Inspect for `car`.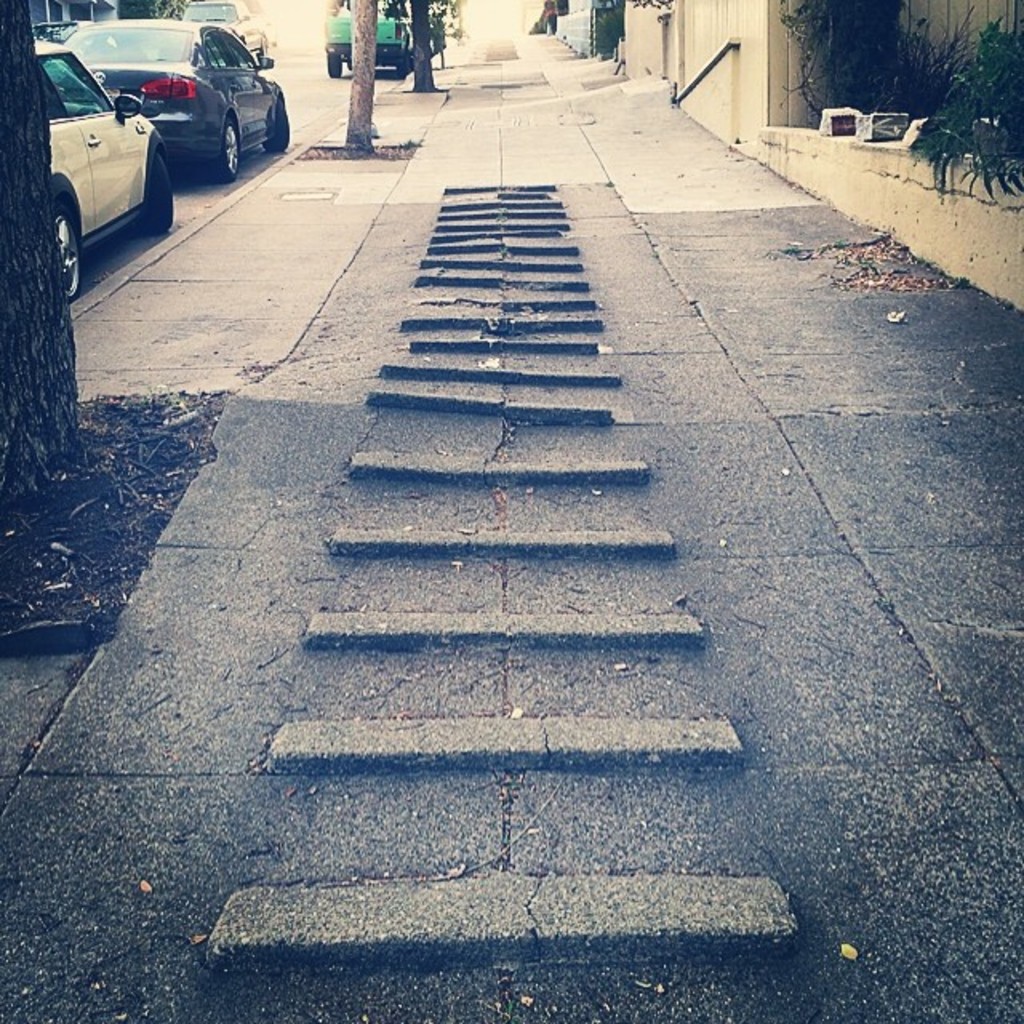
Inspection: 32 35 176 304.
